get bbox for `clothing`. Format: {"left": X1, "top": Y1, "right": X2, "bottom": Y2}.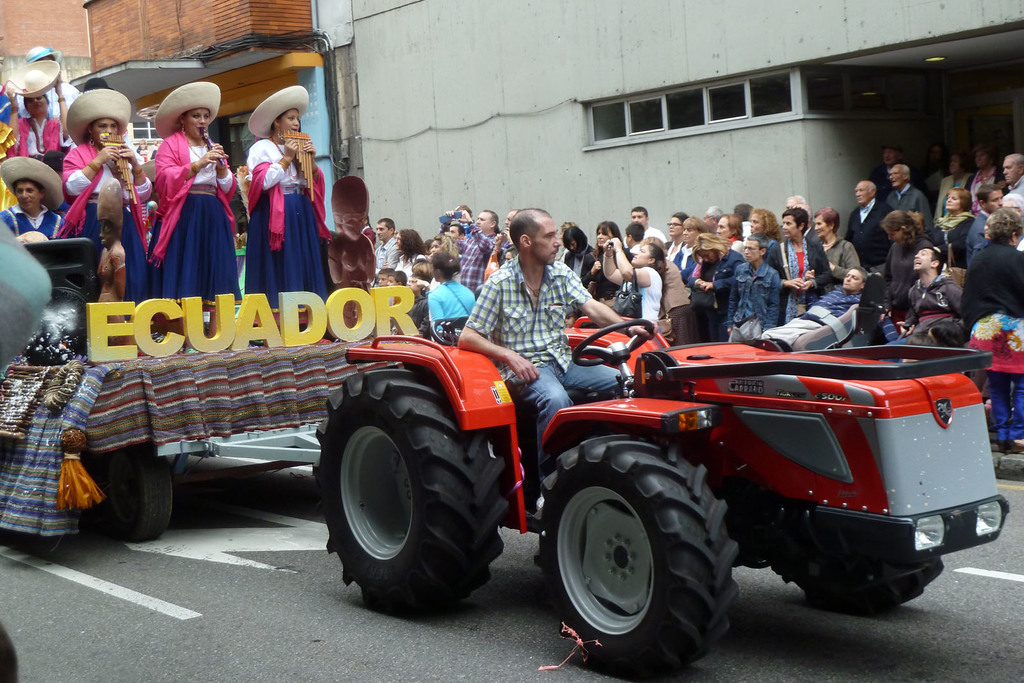
{"left": 886, "top": 192, "right": 931, "bottom": 216}.
